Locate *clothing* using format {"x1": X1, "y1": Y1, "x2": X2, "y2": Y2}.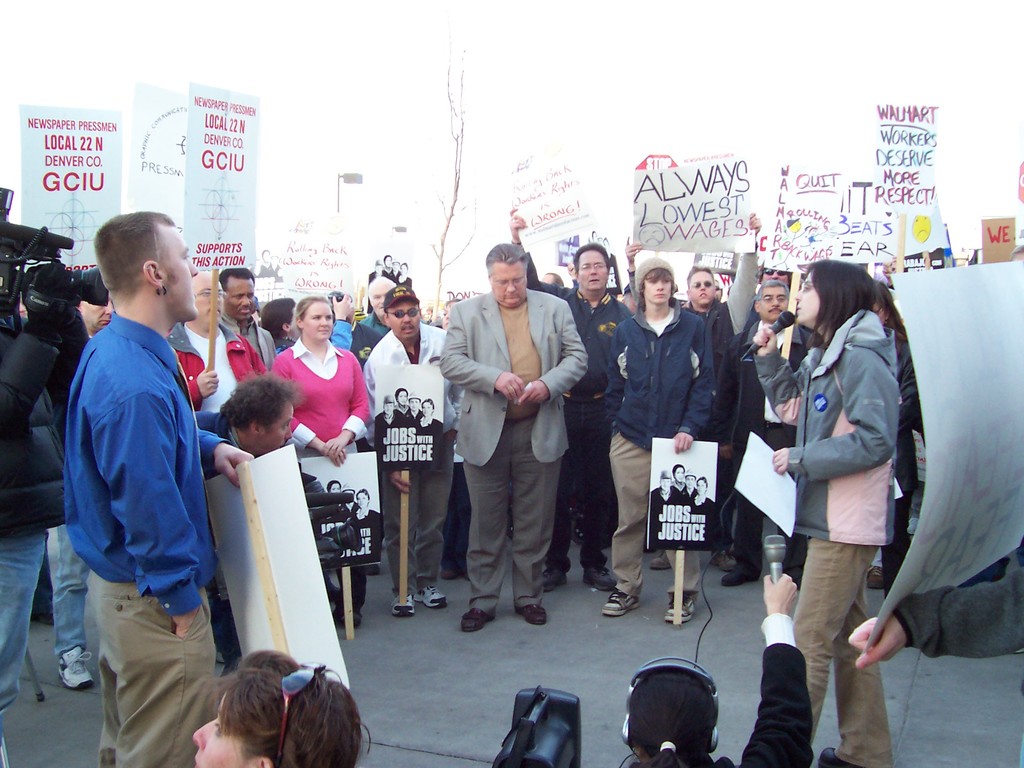
{"x1": 278, "y1": 320, "x2": 357, "y2": 353}.
